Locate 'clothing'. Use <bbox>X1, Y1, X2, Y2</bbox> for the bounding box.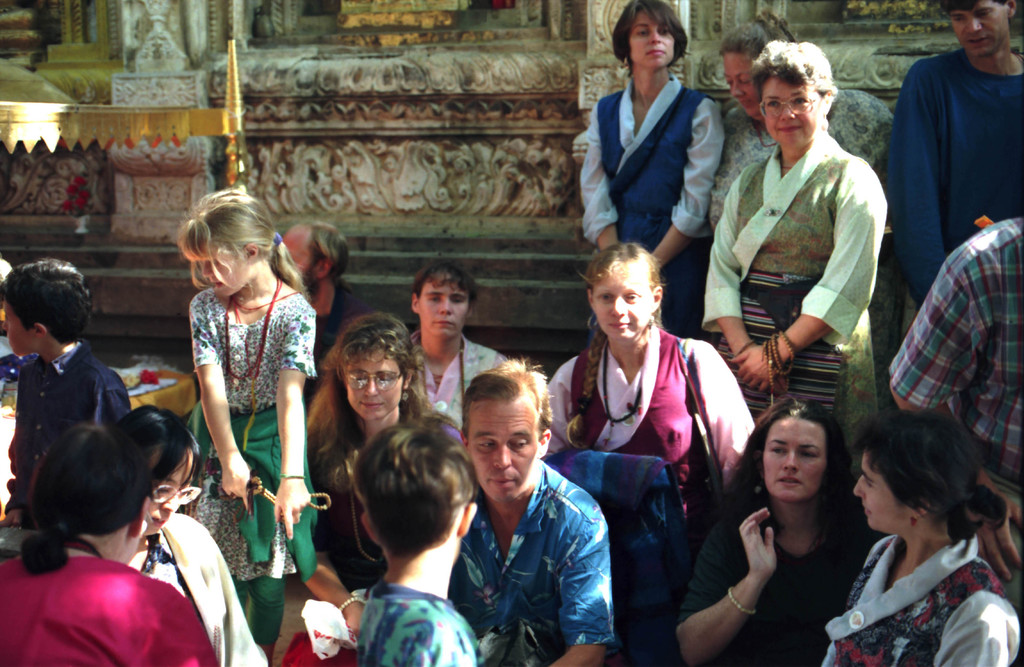
<bbox>2, 550, 219, 666</bbox>.
